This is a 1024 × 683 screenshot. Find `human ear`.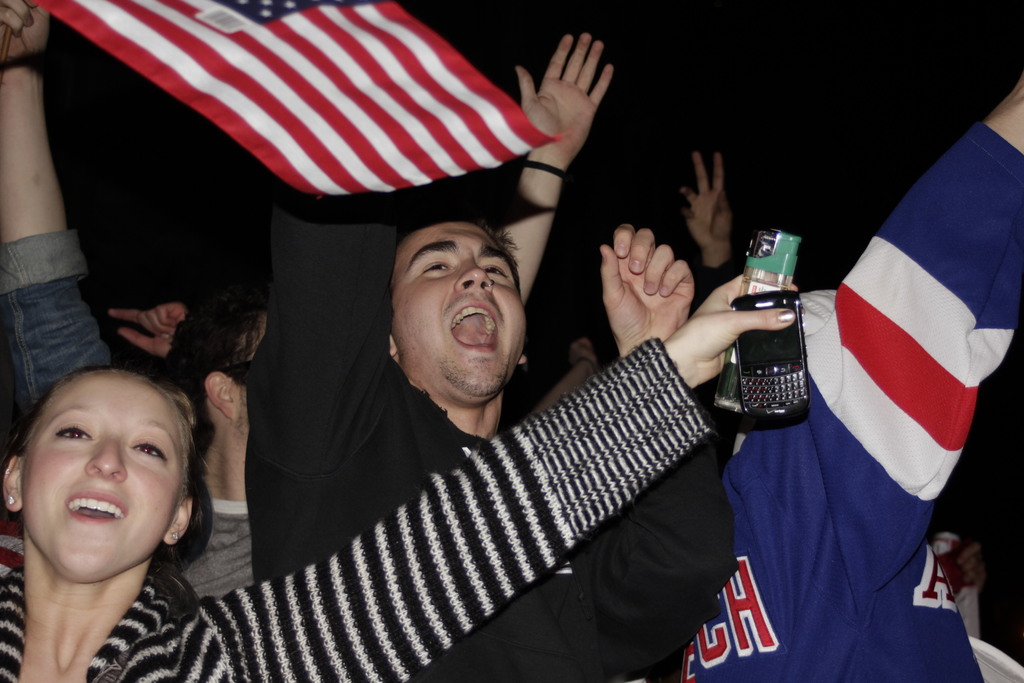
Bounding box: pyautogui.locateOnScreen(1, 459, 20, 509).
